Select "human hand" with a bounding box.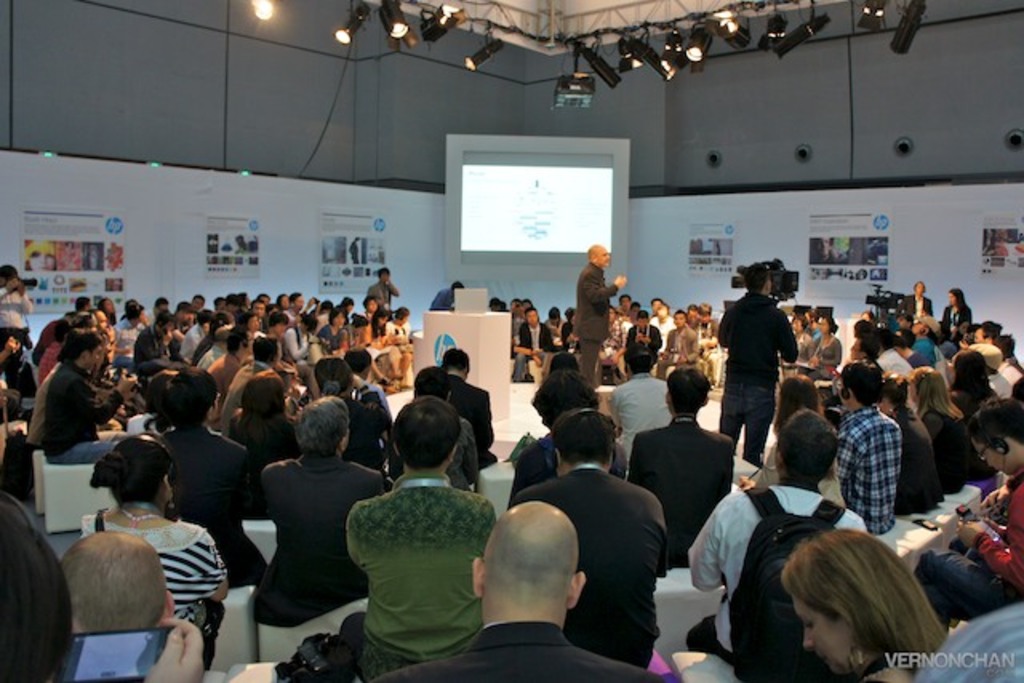
957, 333, 970, 355.
